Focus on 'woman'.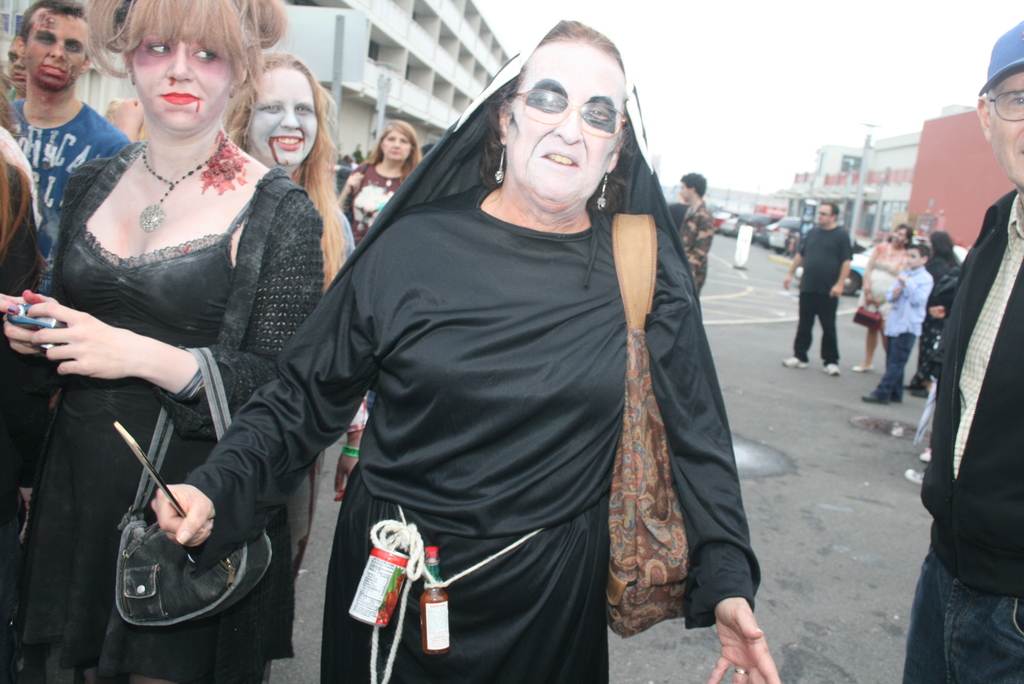
Focused at bbox(20, 10, 301, 673).
